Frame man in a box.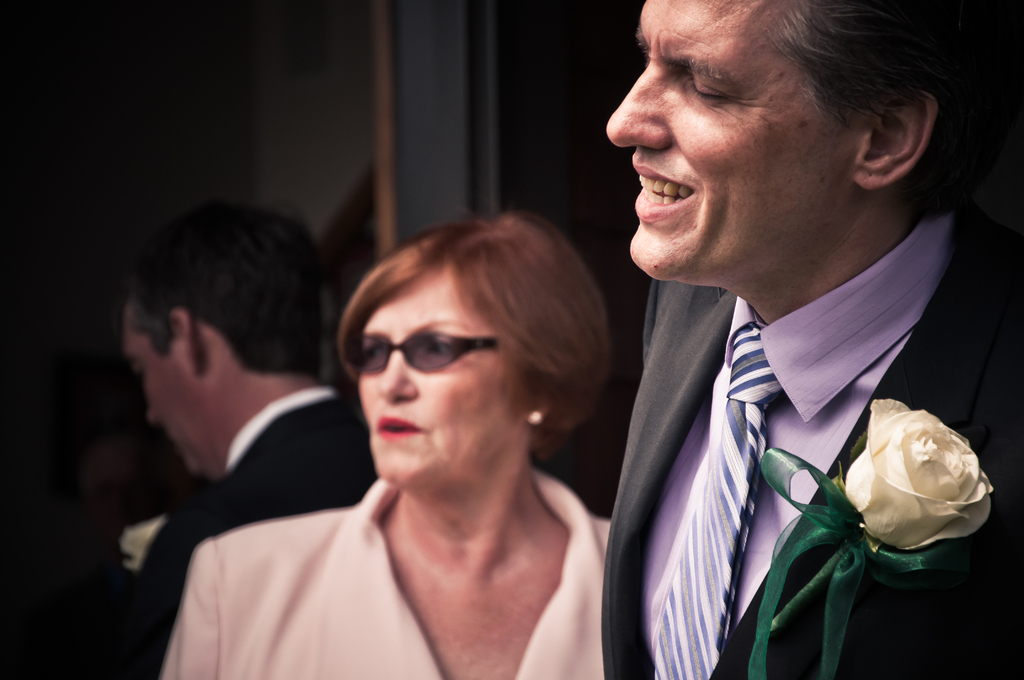
(118,191,392,679).
